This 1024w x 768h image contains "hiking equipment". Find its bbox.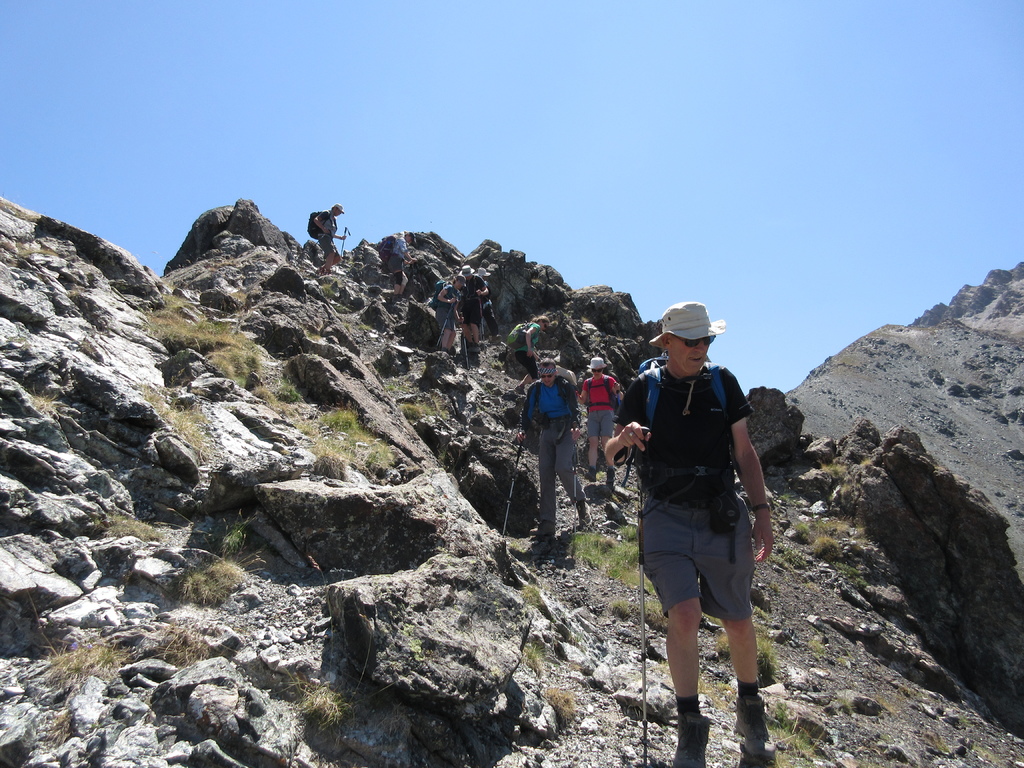
{"x1": 410, "y1": 263, "x2": 414, "y2": 293}.
